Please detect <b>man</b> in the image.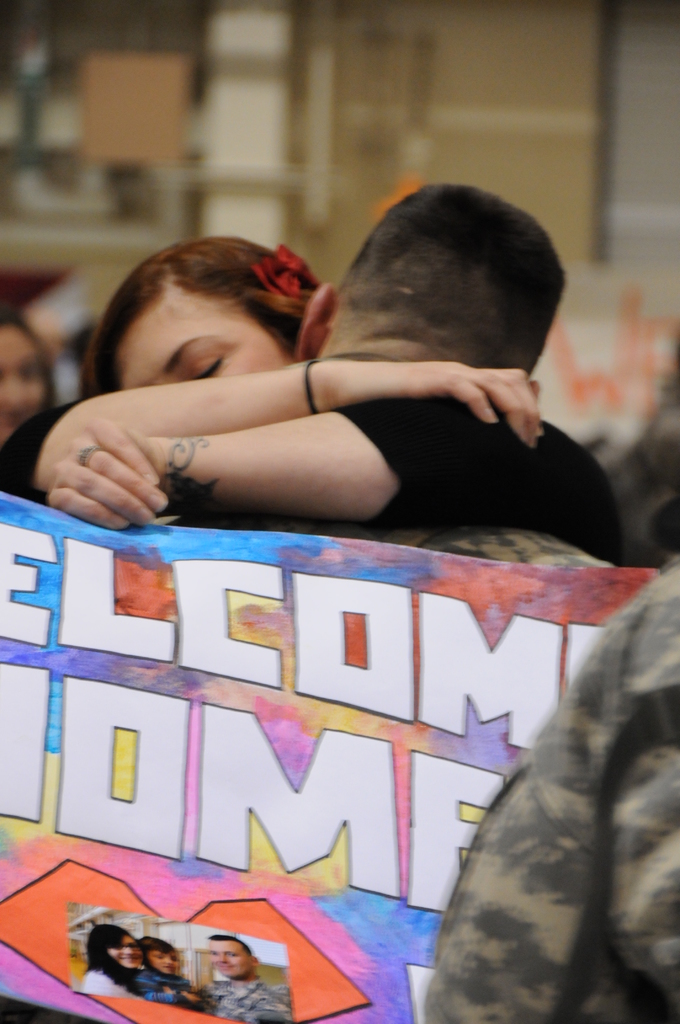
{"x1": 291, "y1": 175, "x2": 573, "y2": 359}.
